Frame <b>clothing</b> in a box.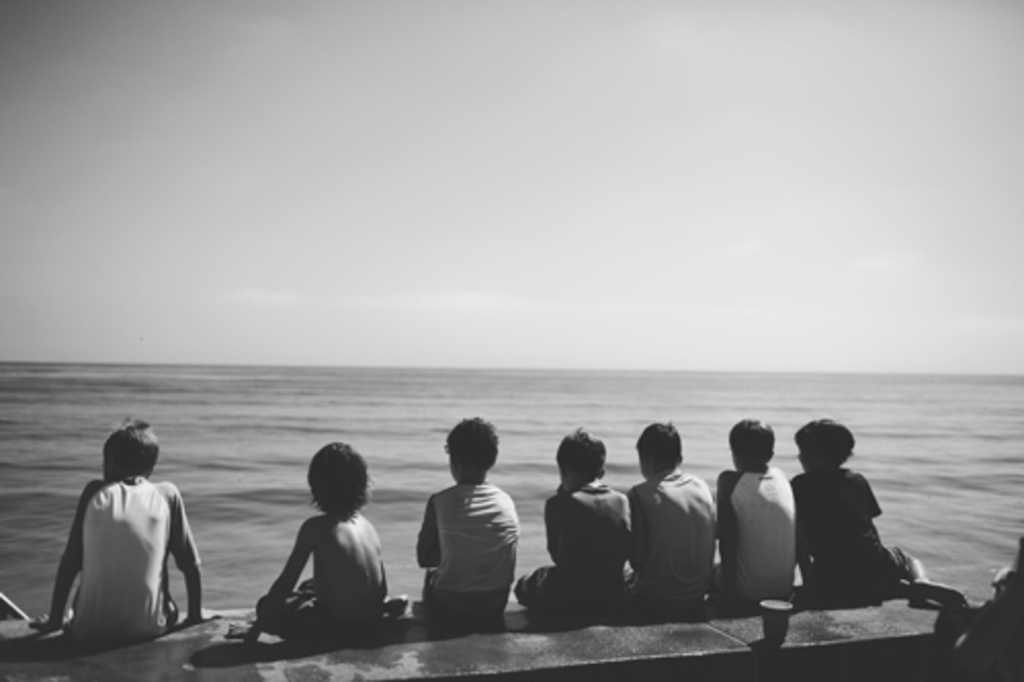
[left=408, top=461, right=528, bottom=629].
